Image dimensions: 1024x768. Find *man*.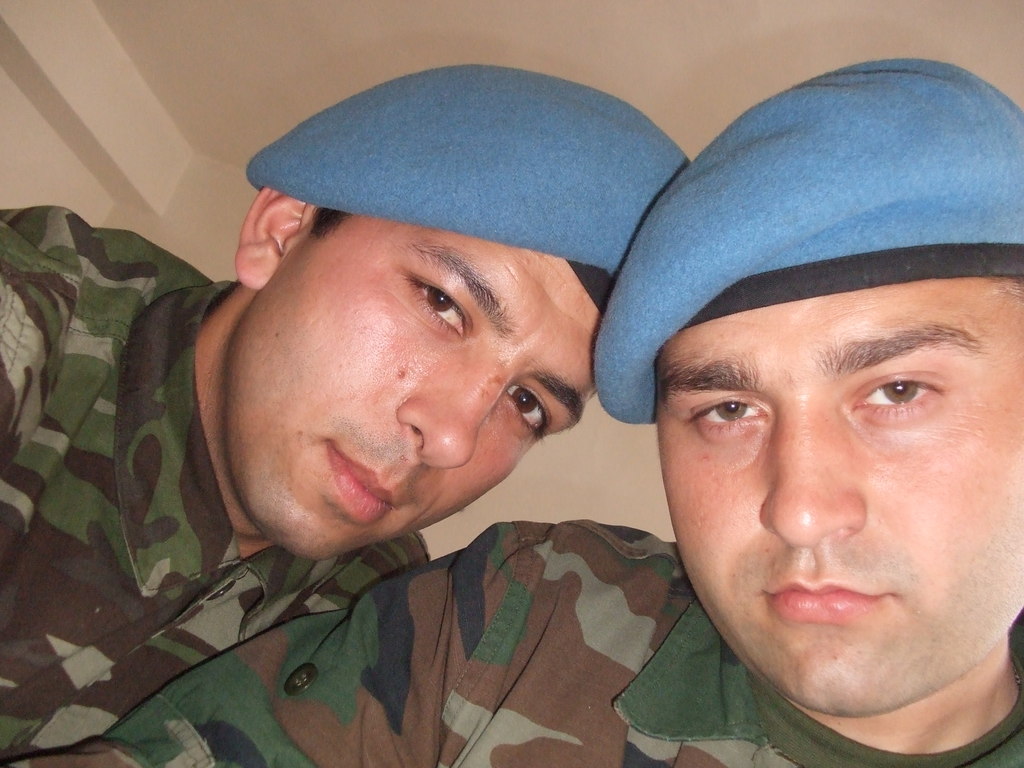
bbox(0, 56, 1023, 767).
